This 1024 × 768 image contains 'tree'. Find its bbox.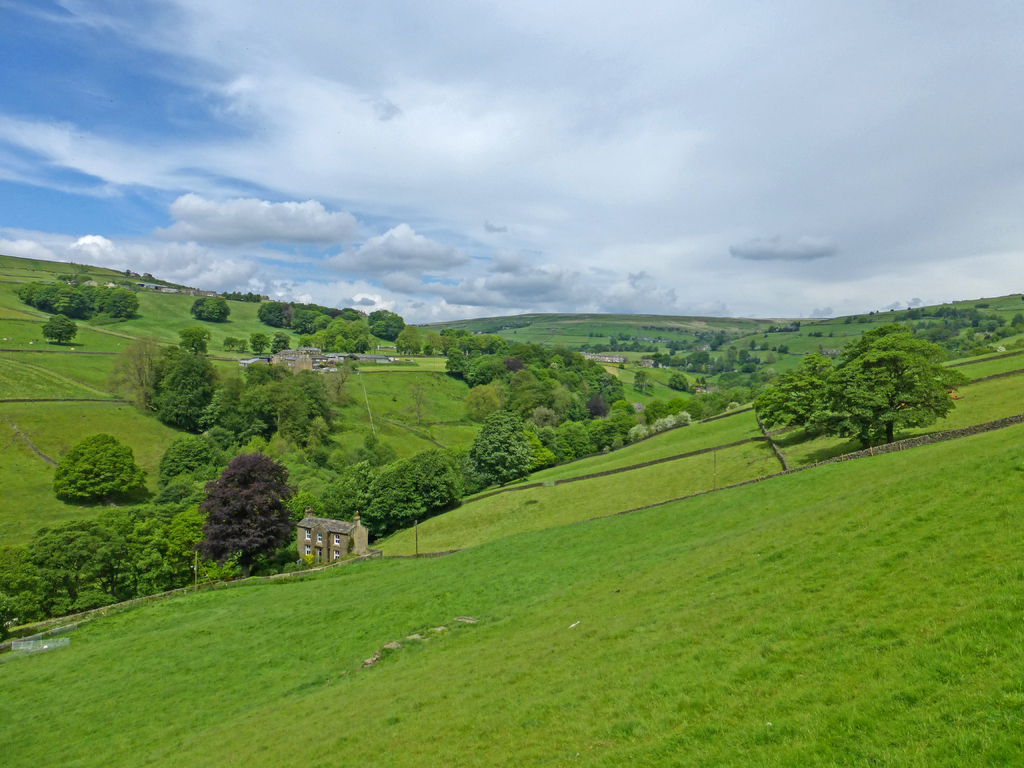
{"x1": 222, "y1": 337, "x2": 237, "y2": 353}.
